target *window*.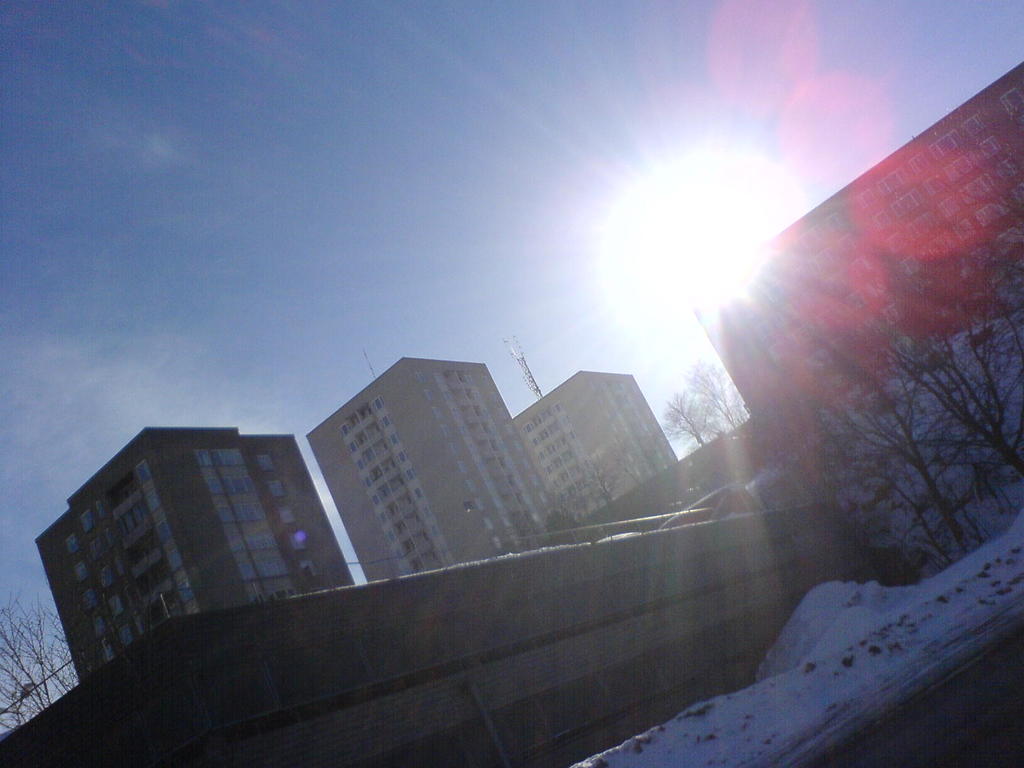
Target region: l=415, t=531, r=427, b=548.
